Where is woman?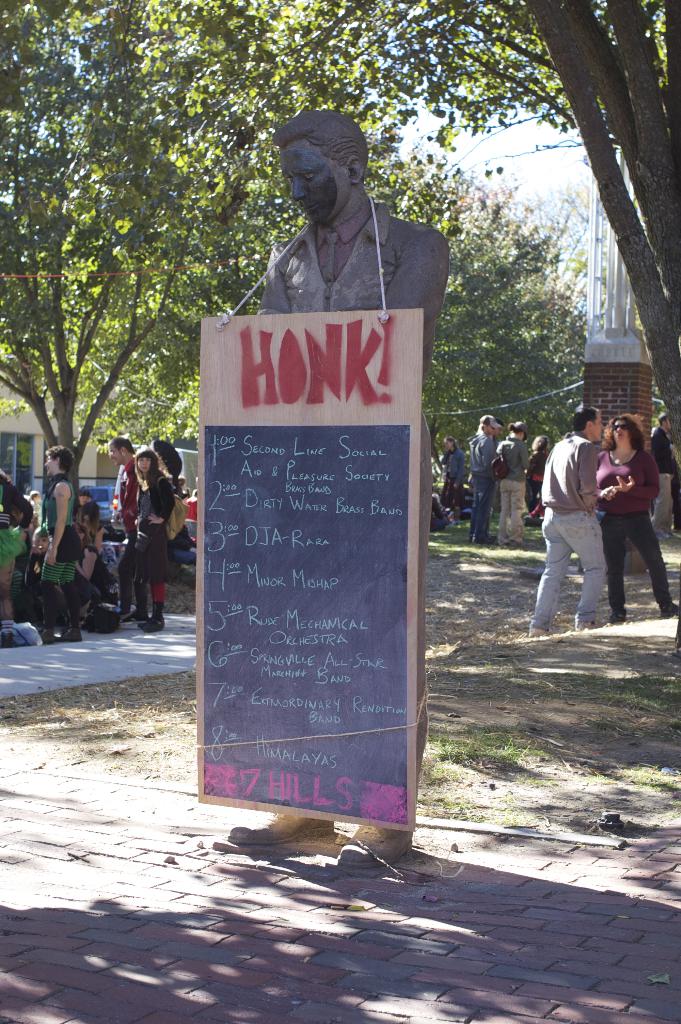
bbox=[38, 445, 83, 634].
